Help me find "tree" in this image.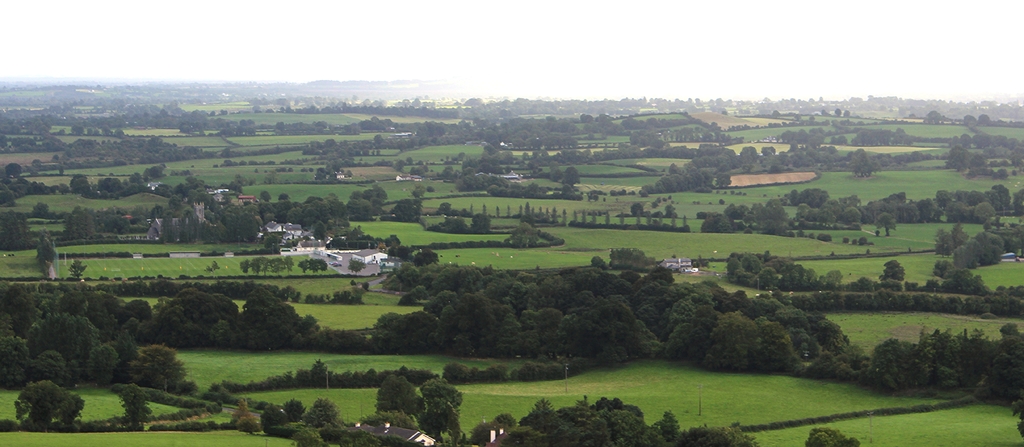
Found it: (left=311, top=255, right=331, bottom=270).
